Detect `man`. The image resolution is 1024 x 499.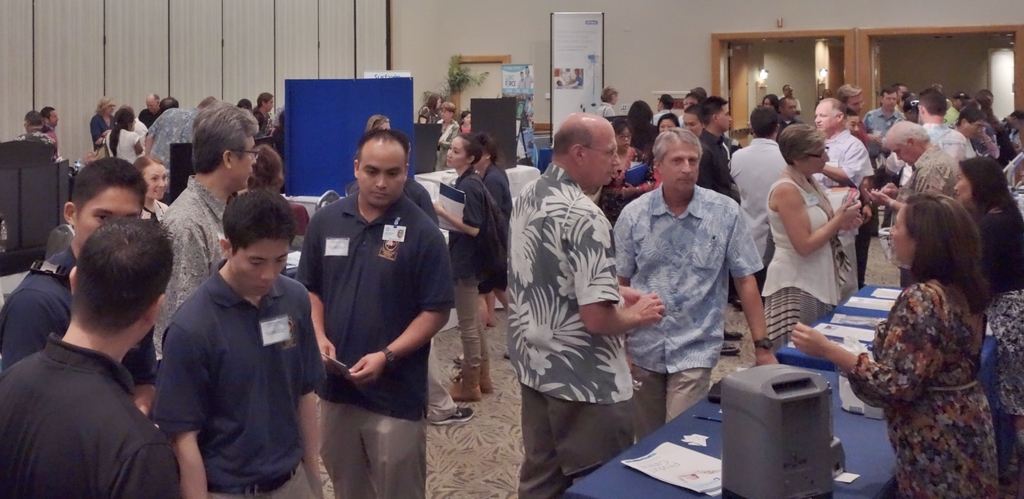
rect(619, 125, 784, 443).
